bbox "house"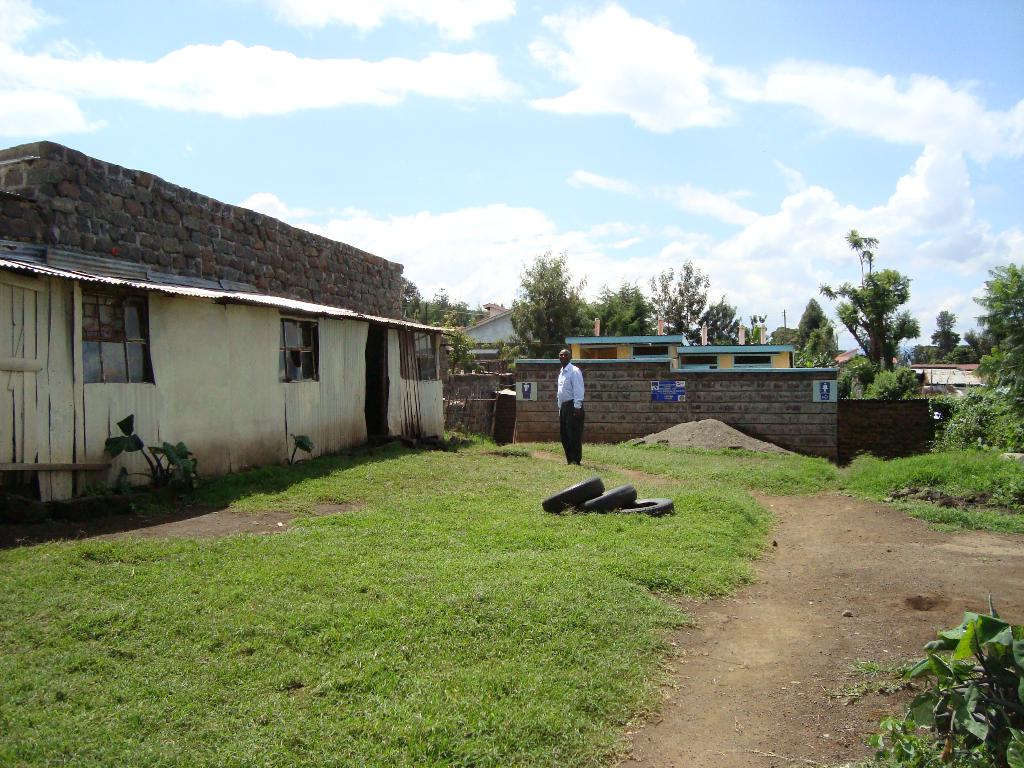
[x1=10, y1=149, x2=446, y2=516]
